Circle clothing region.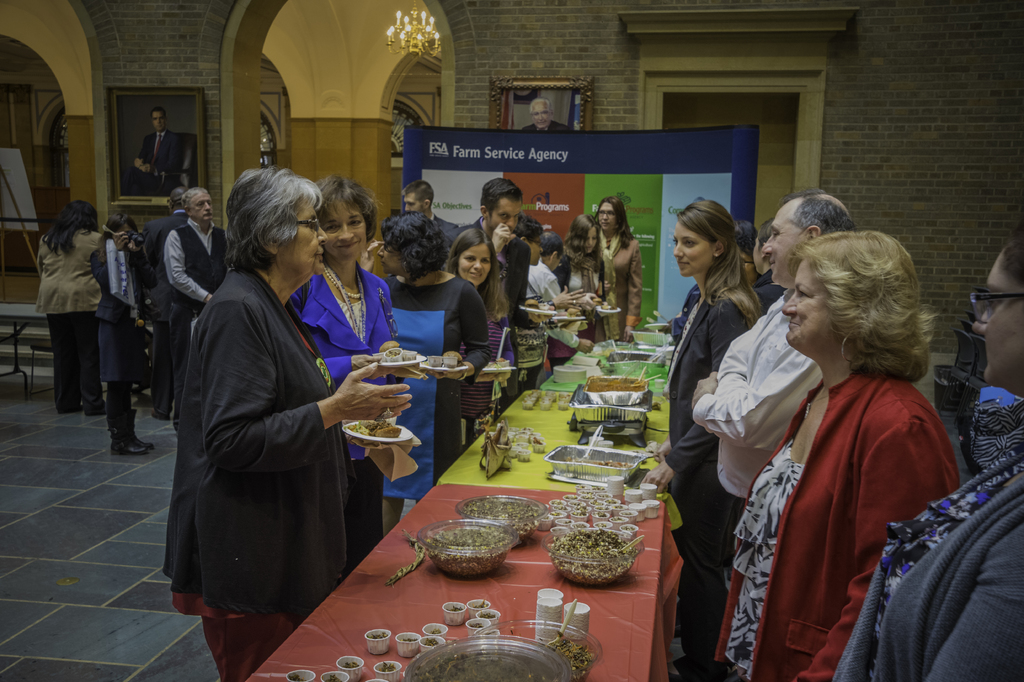
Region: 527:261:574:347.
